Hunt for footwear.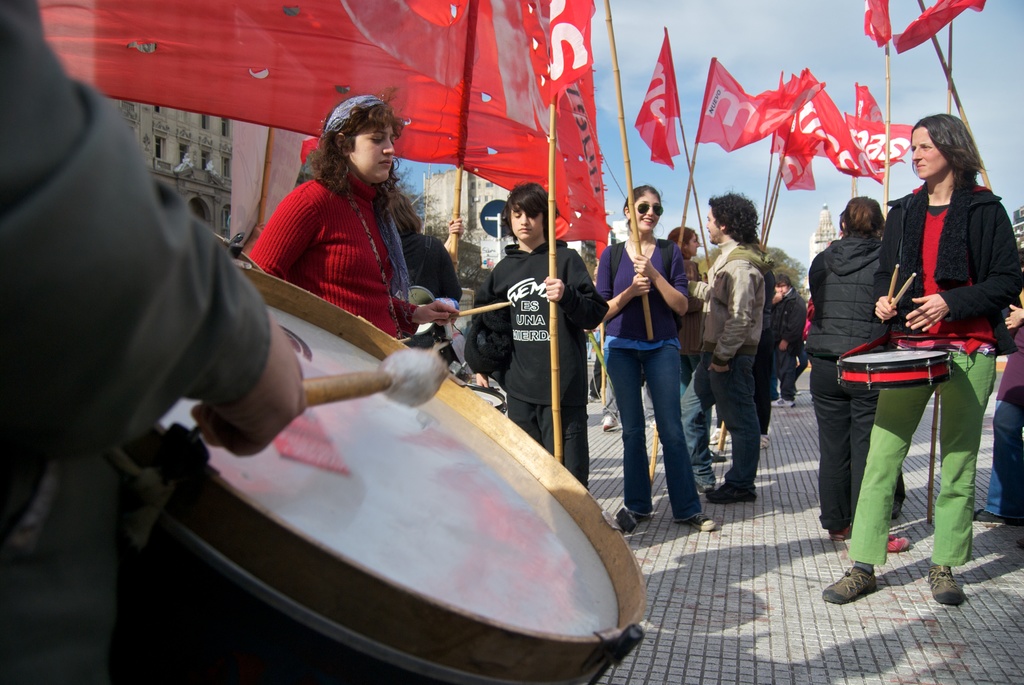
Hunted down at (left=703, top=482, right=756, bottom=506).
